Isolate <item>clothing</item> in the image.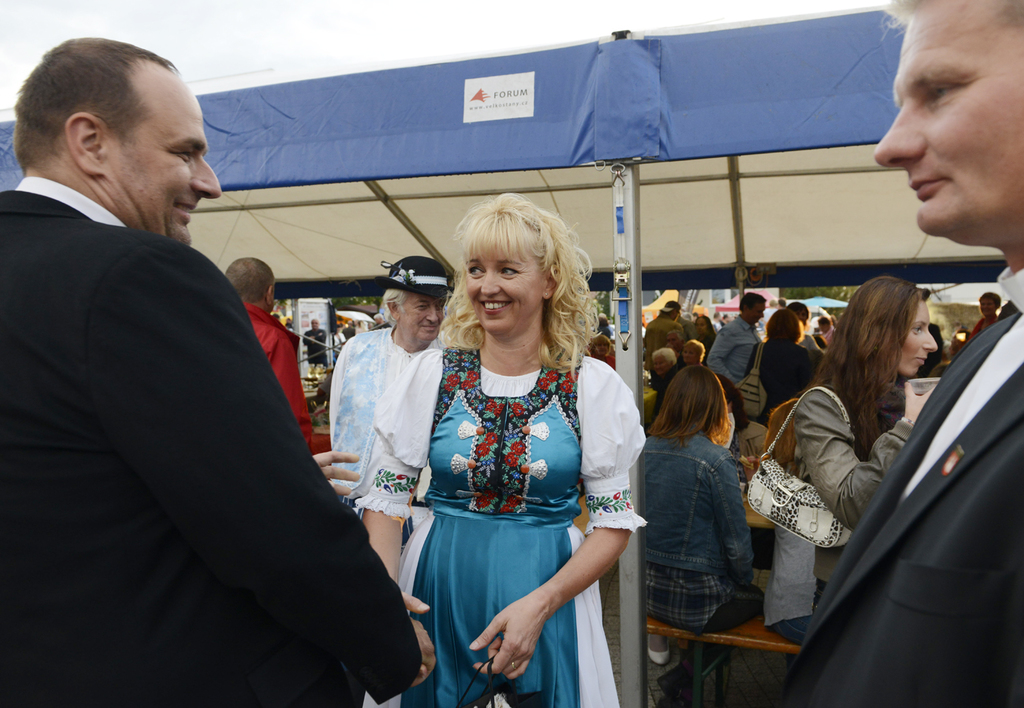
Isolated region: detection(799, 373, 918, 621).
